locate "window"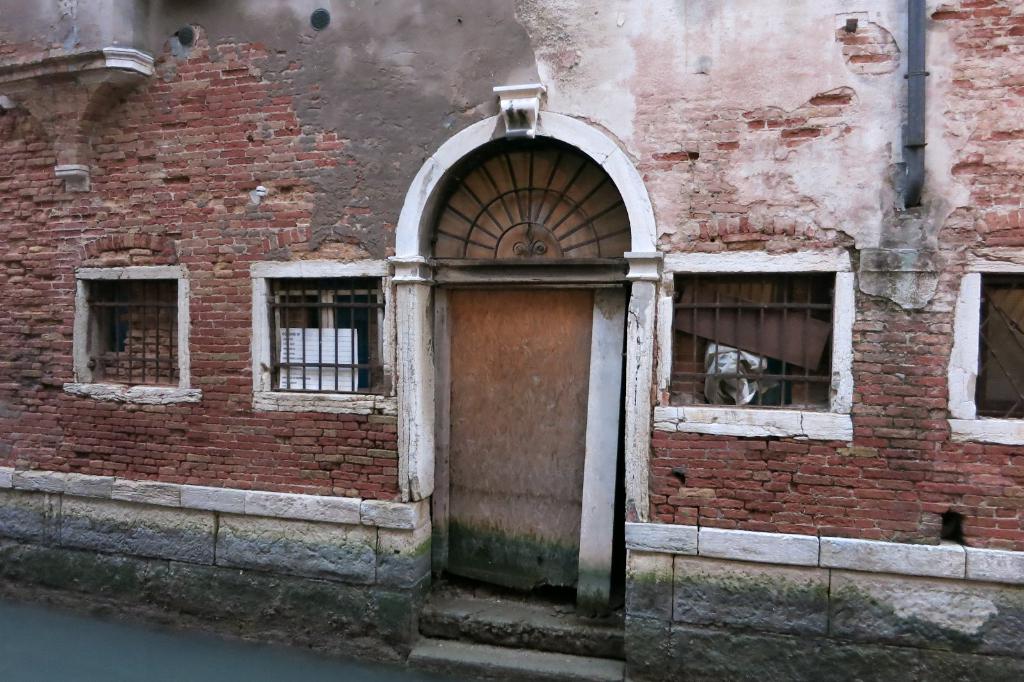
(984,277,1023,418)
